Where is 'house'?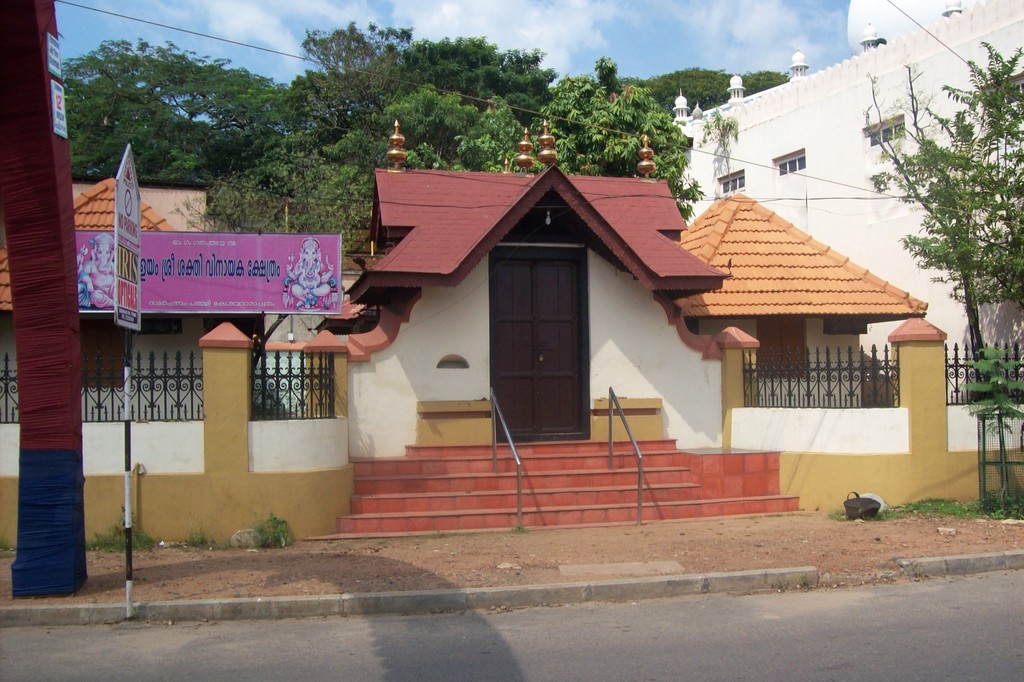
<bbox>671, 0, 1023, 401</bbox>.
